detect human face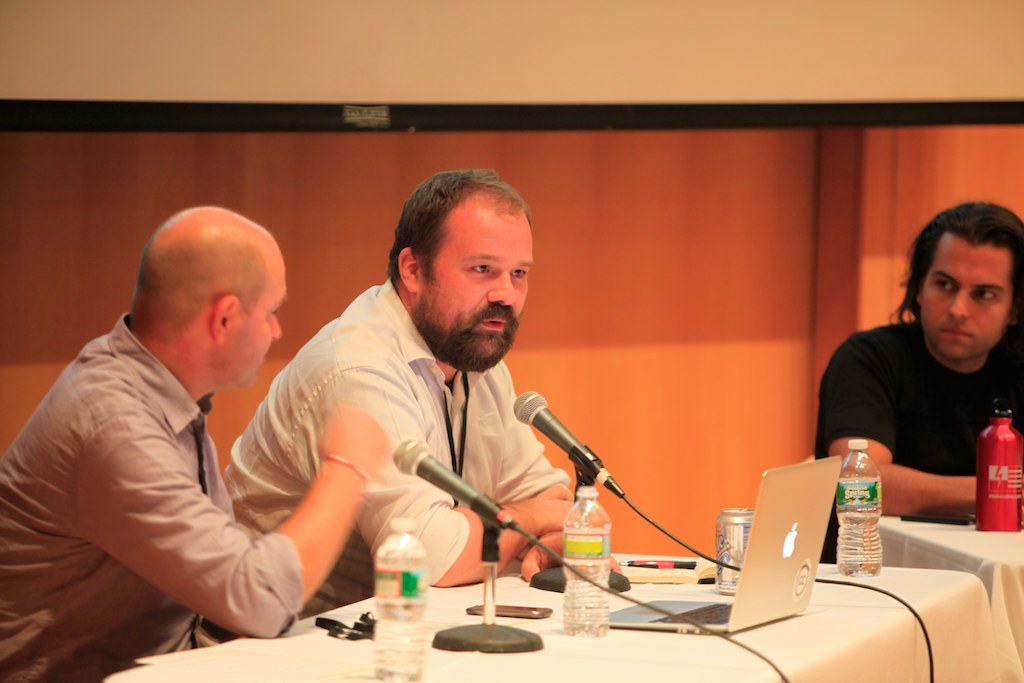
box=[922, 238, 1014, 359]
